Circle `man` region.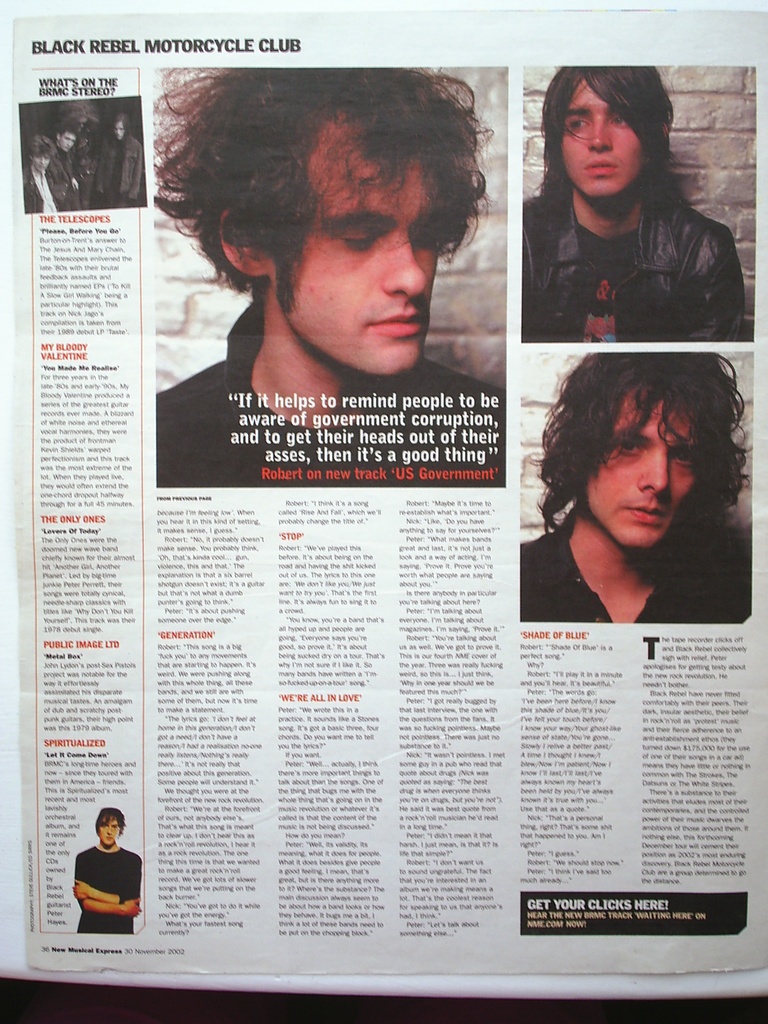
Region: crop(52, 810, 140, 938).
